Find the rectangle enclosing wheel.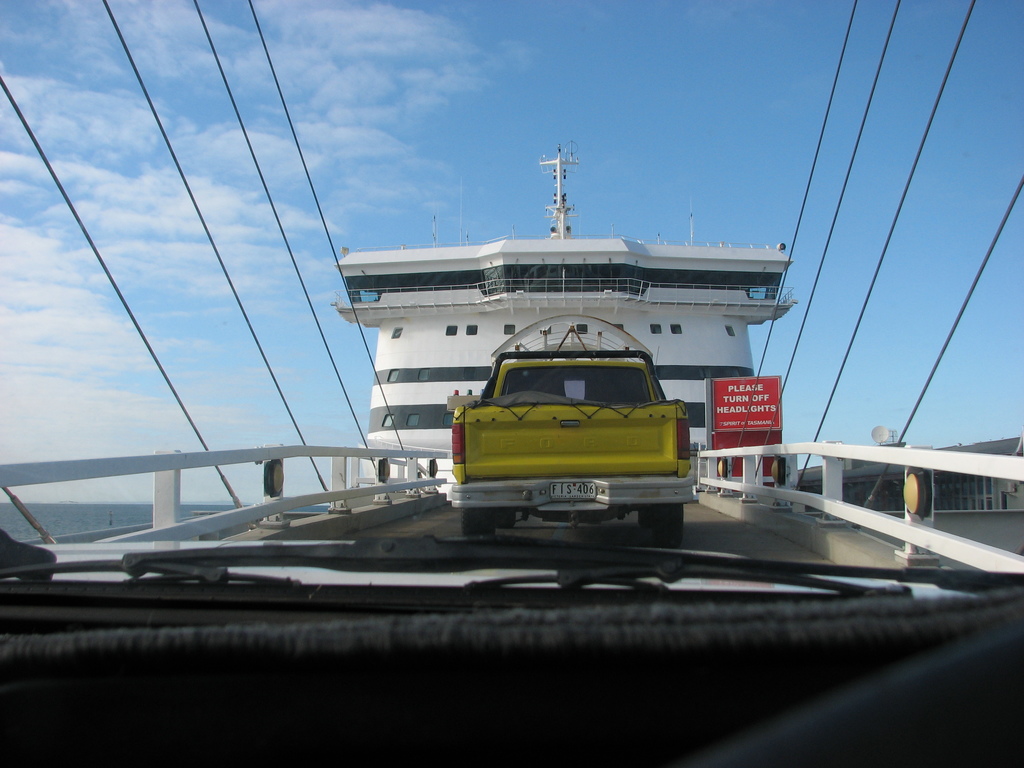
497, 511, 515, 529.
